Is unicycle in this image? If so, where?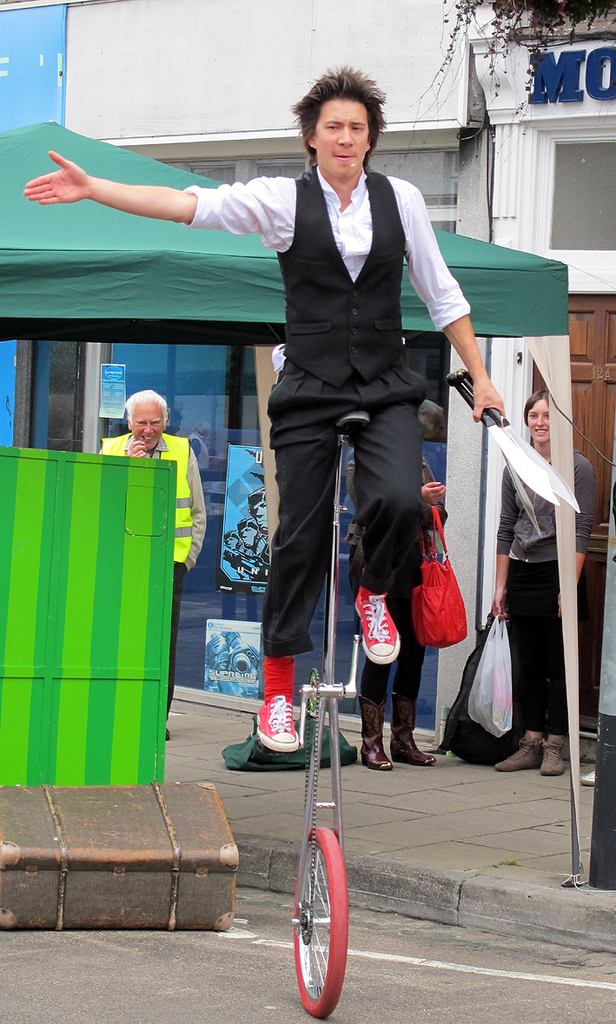
Yes, at (256,413,368,1020).
